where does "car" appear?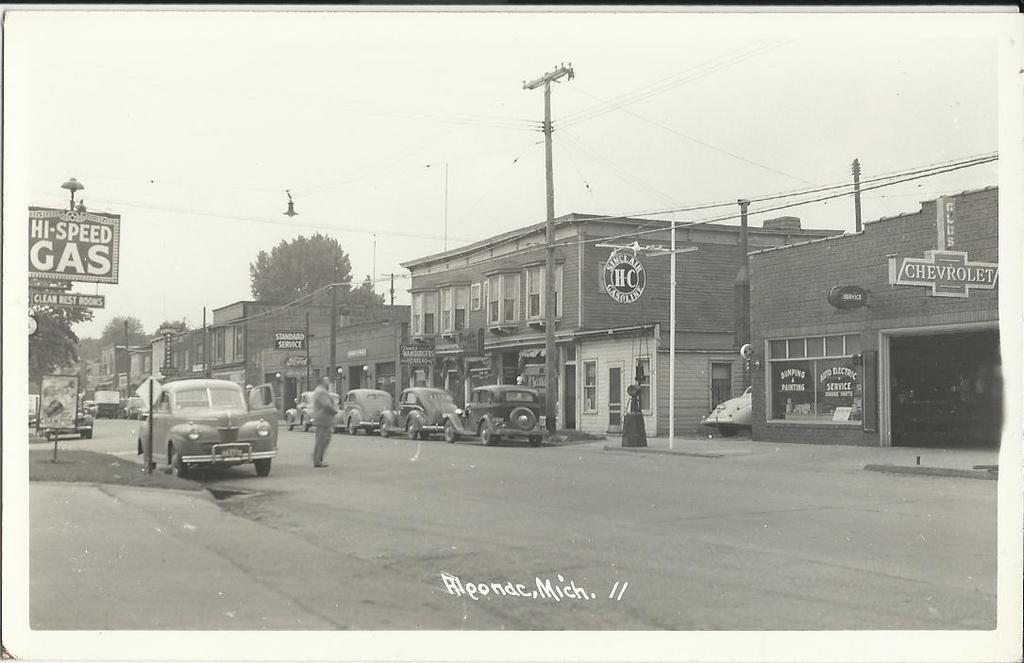
Appears at x1=135 y1=379 x2=278 y2=479.
